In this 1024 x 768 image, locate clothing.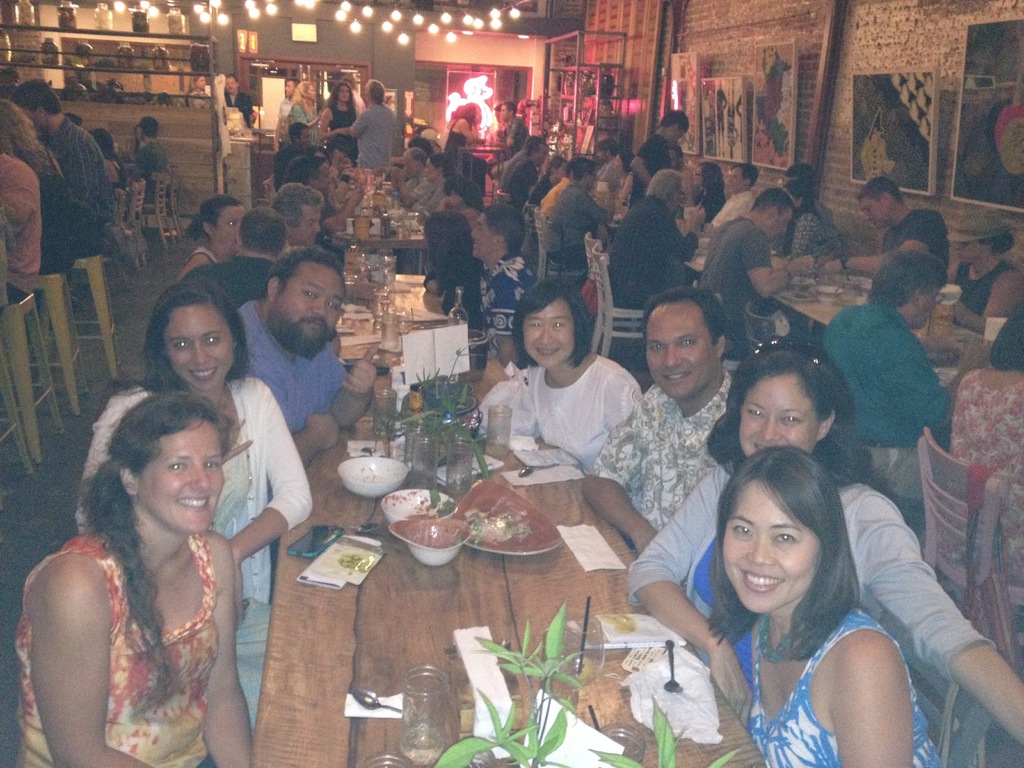
Bounding box: bbox=(609, 195, 694, 302).
